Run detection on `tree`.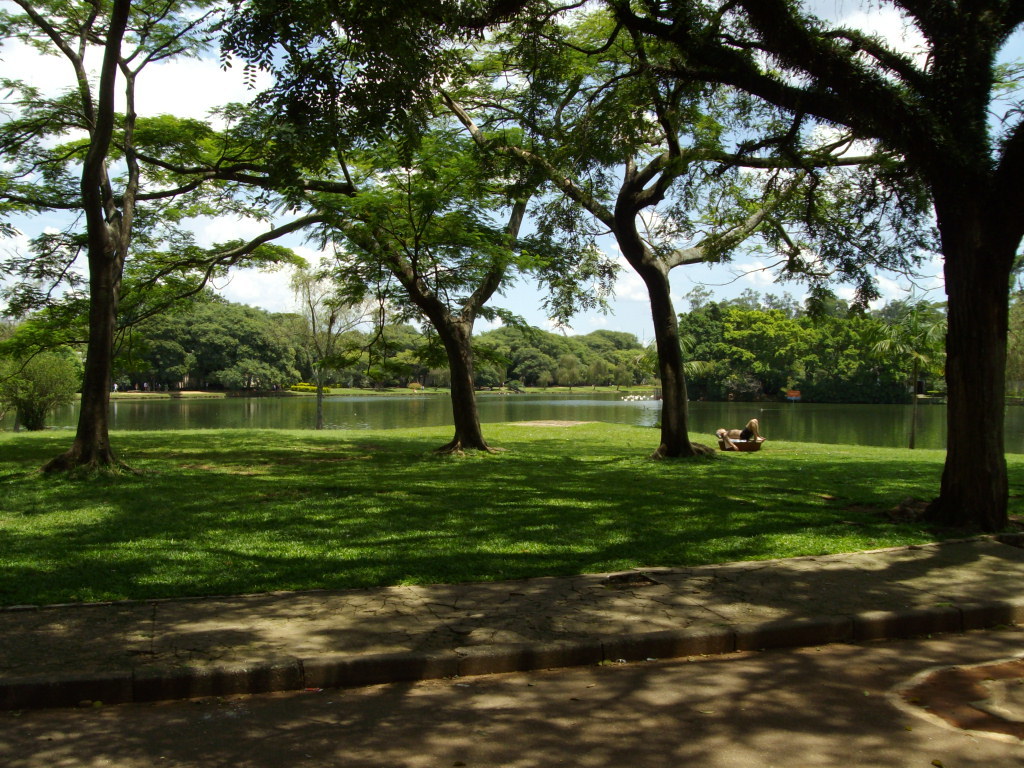
Result: crop(739, 289, 784, 322).
